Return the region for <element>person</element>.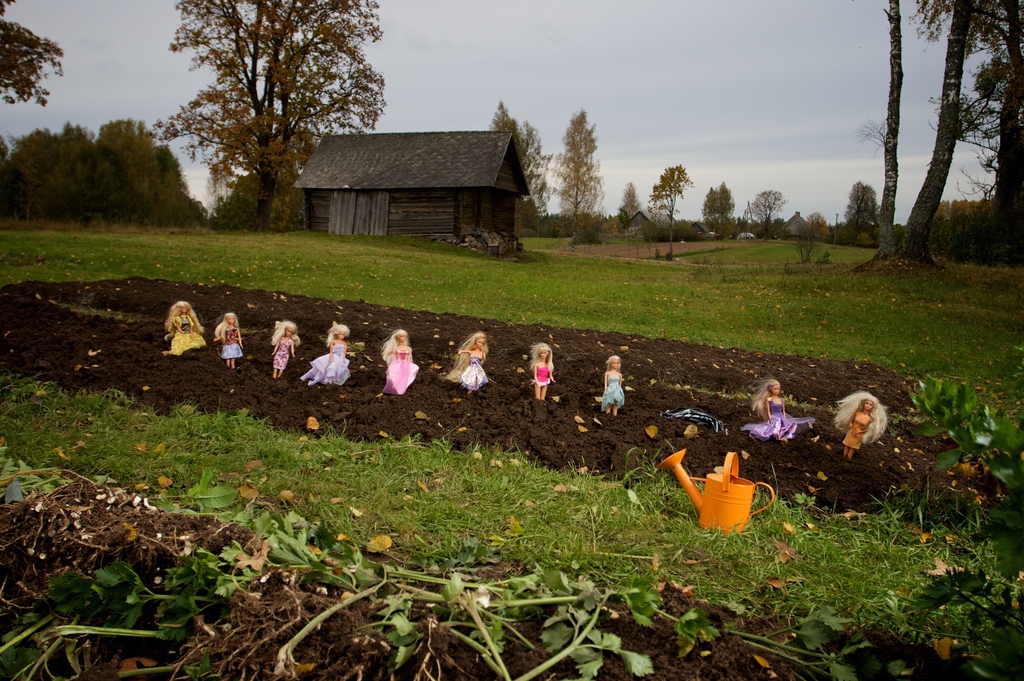
<box>600,353,625,422</box>.
